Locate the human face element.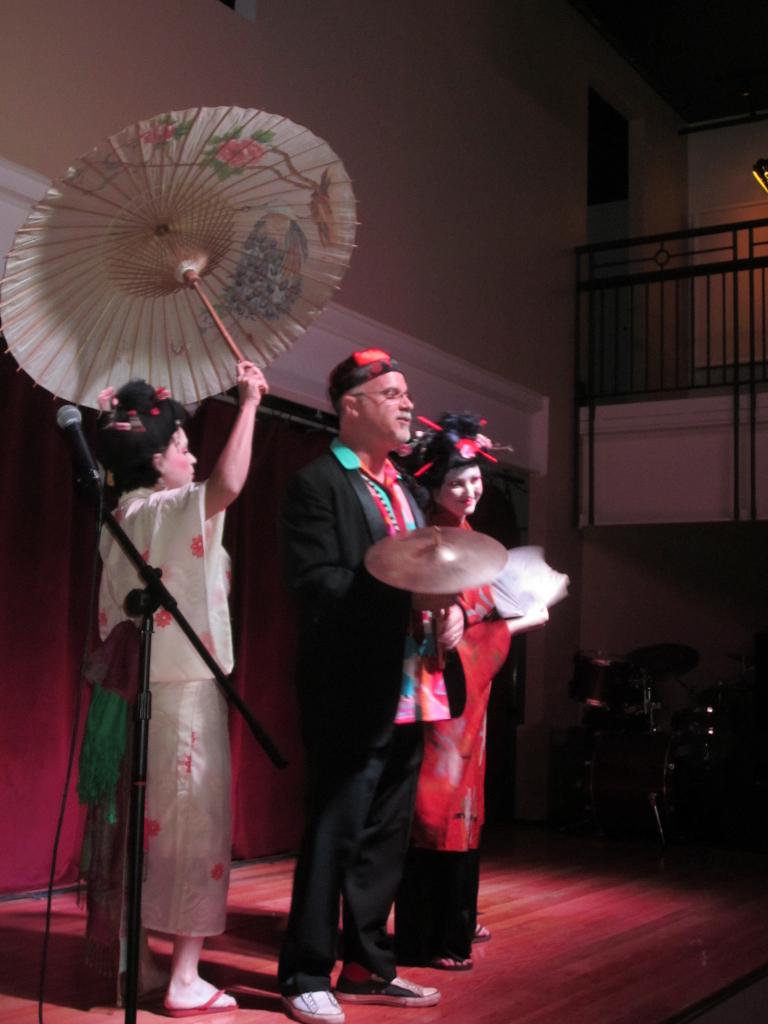
Element bbox: 163,429,196,483.
